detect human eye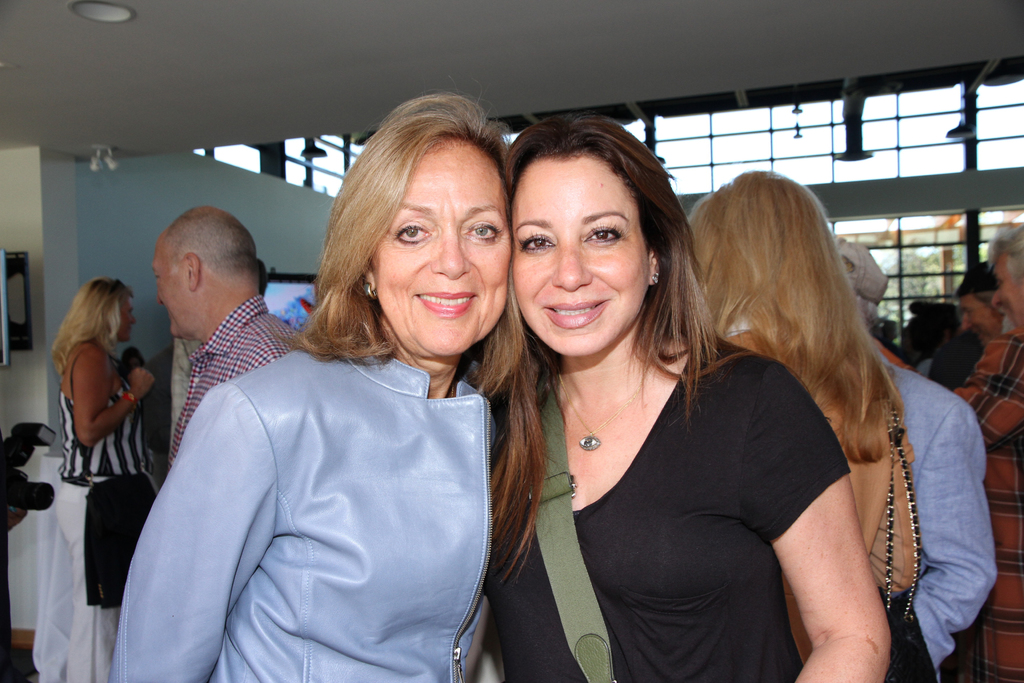
bbox=[516, 230, 559, 258]
